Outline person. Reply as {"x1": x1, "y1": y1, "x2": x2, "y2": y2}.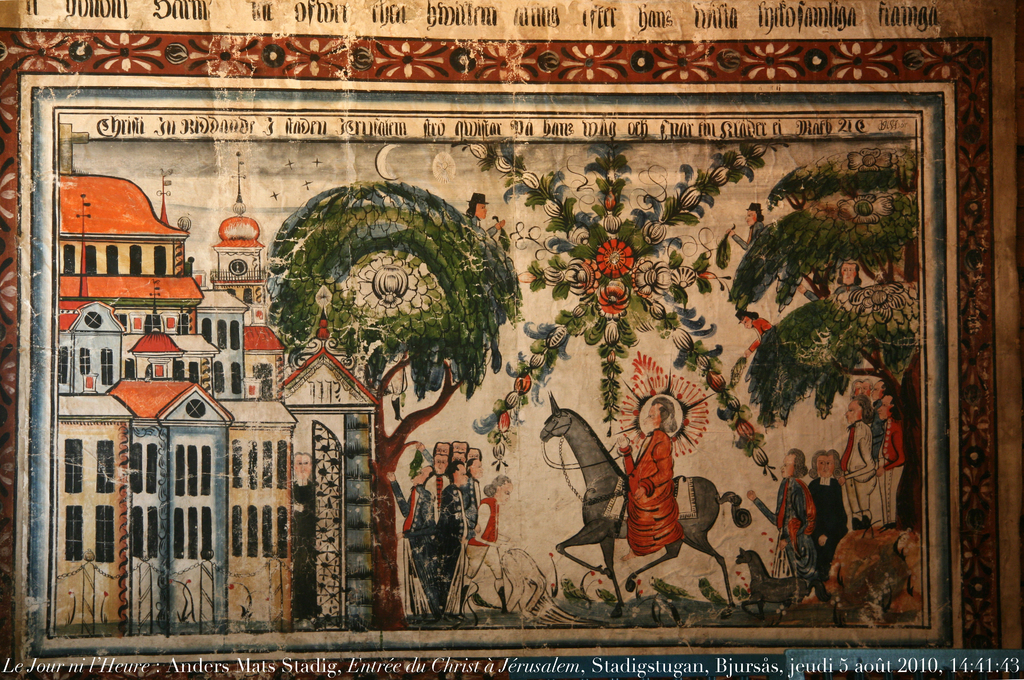
{"x1": 833, "y1": 255, "x2": 866, "y2": 298}.
